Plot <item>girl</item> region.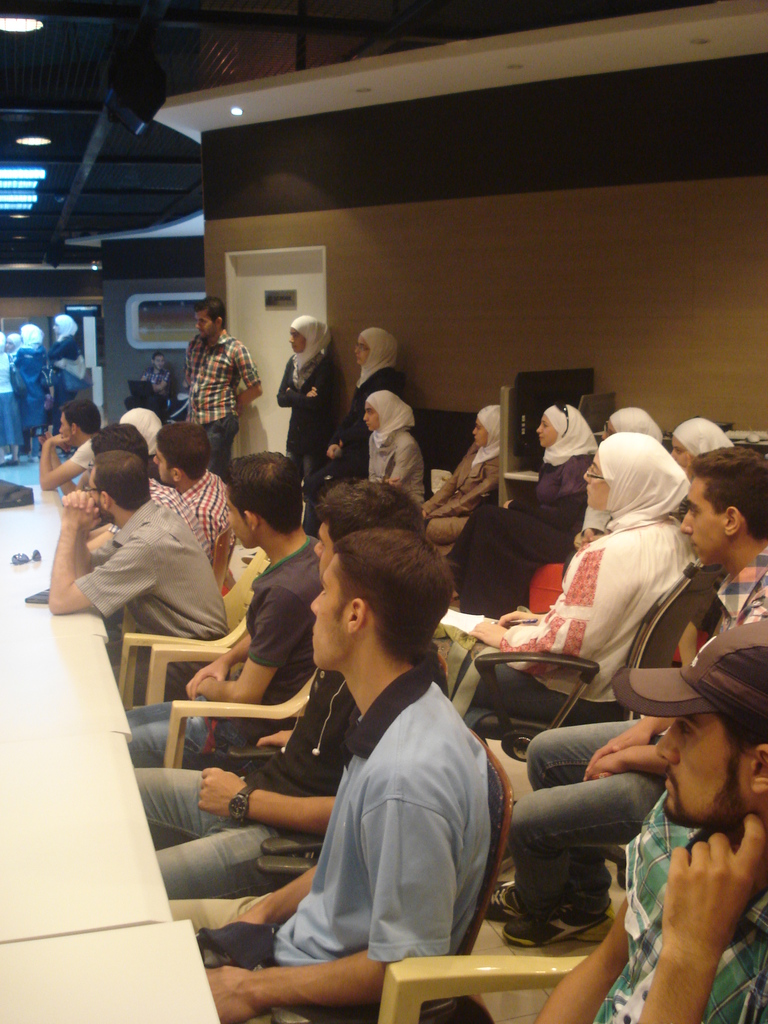
Plotted at box(276, 316, 339, 526).
